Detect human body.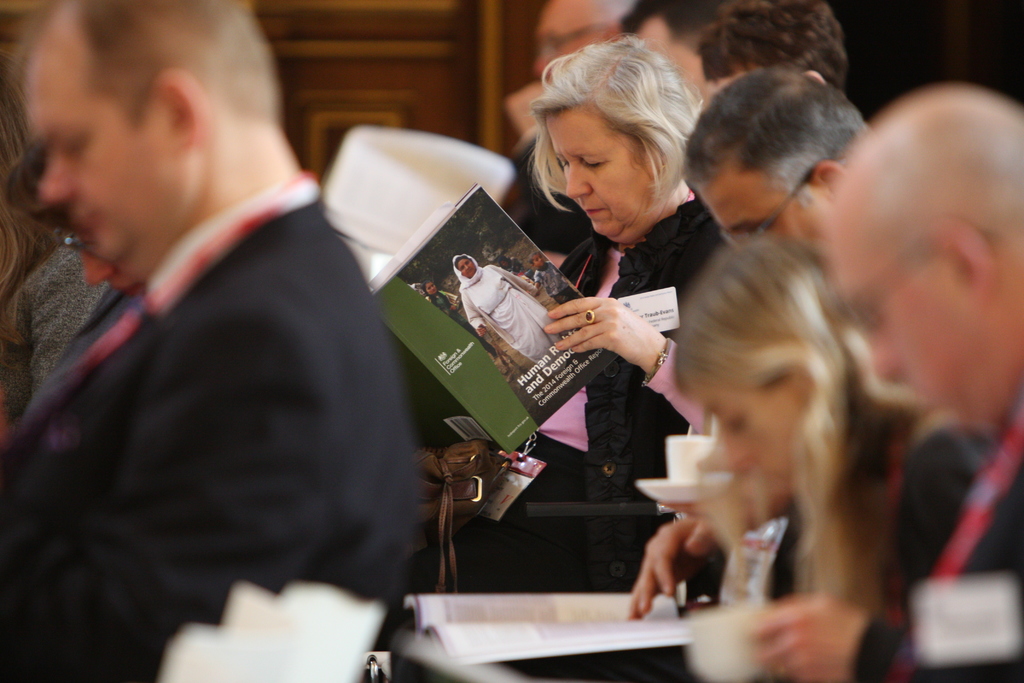
Detected at <bbox>745, 378, 1023, 682</bbox>.
